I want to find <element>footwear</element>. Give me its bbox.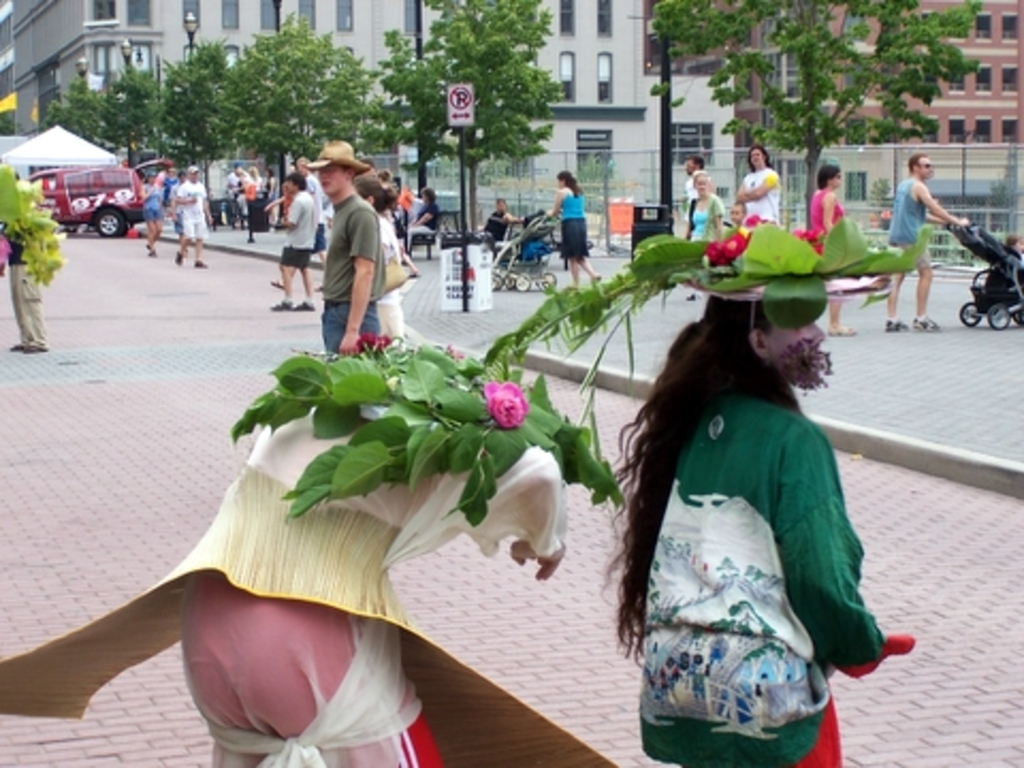
[x1=273, y1=301, x2=292, y2=309].
